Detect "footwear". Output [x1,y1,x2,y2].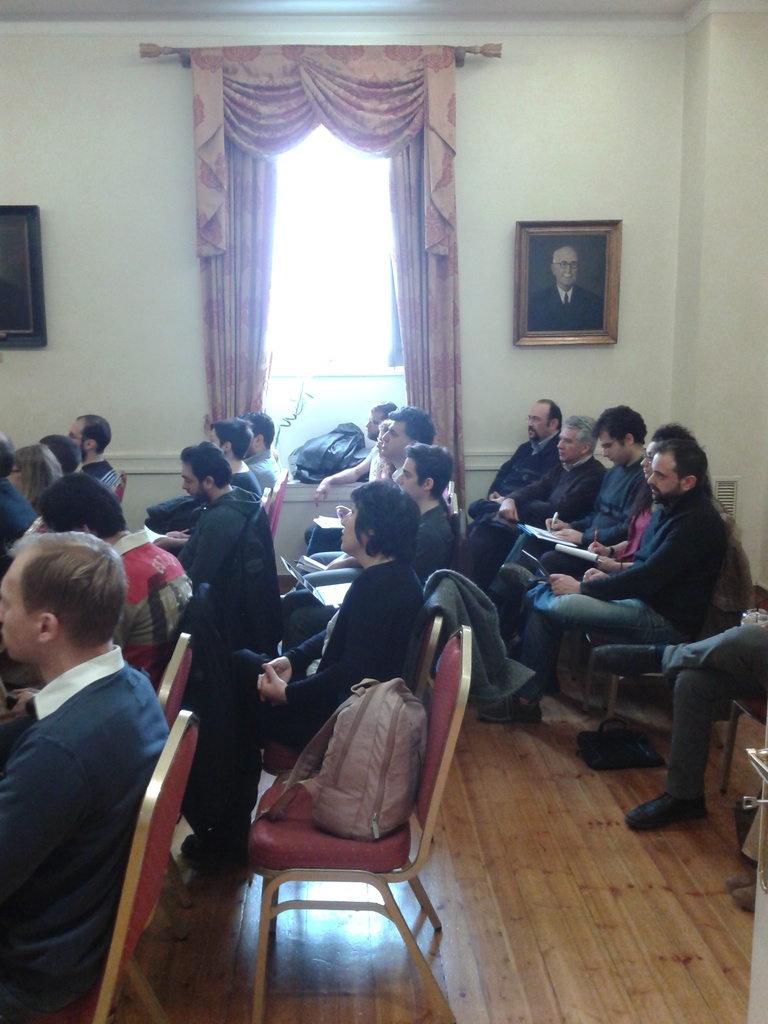
[180,829,250,861].
